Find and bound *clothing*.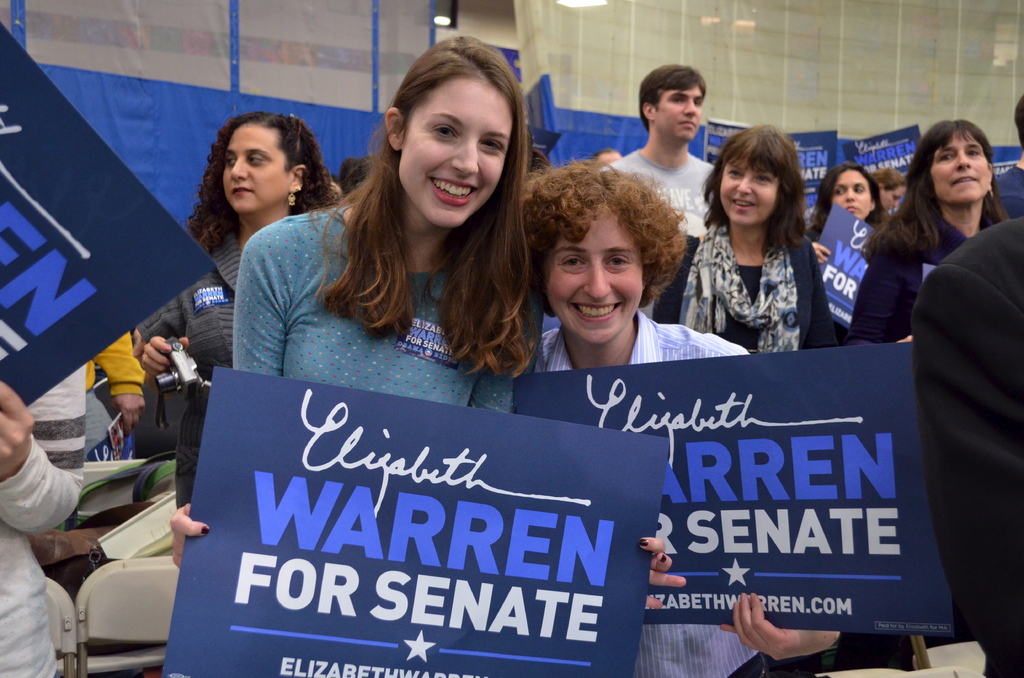
Bound: left=88, top=330, right=145, bottom=403.
